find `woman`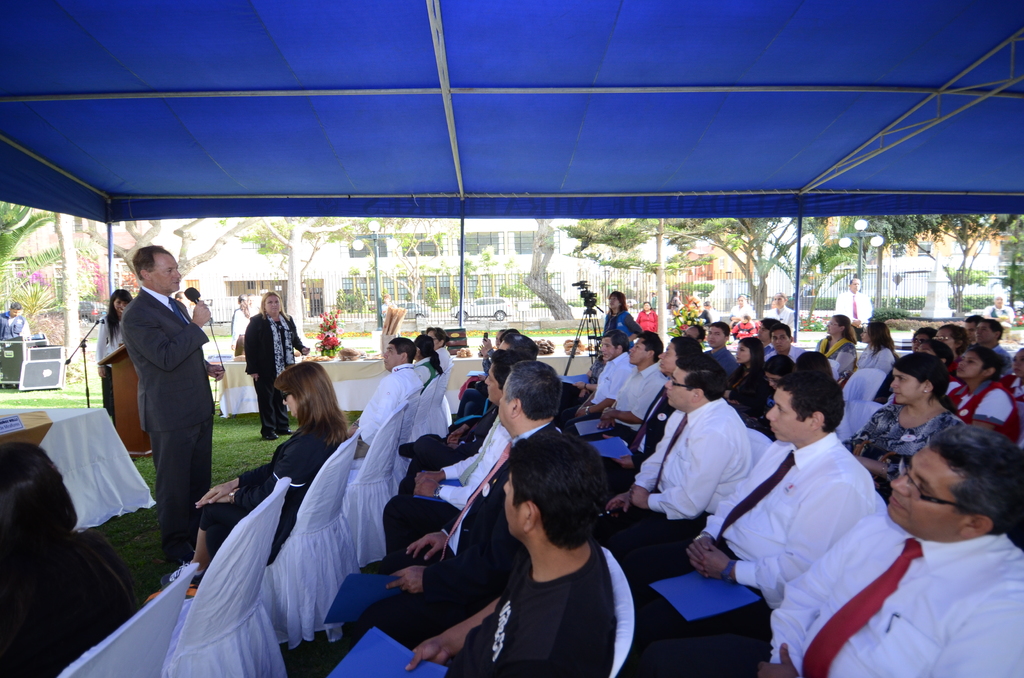
crop(410, 337, 442, 386)
